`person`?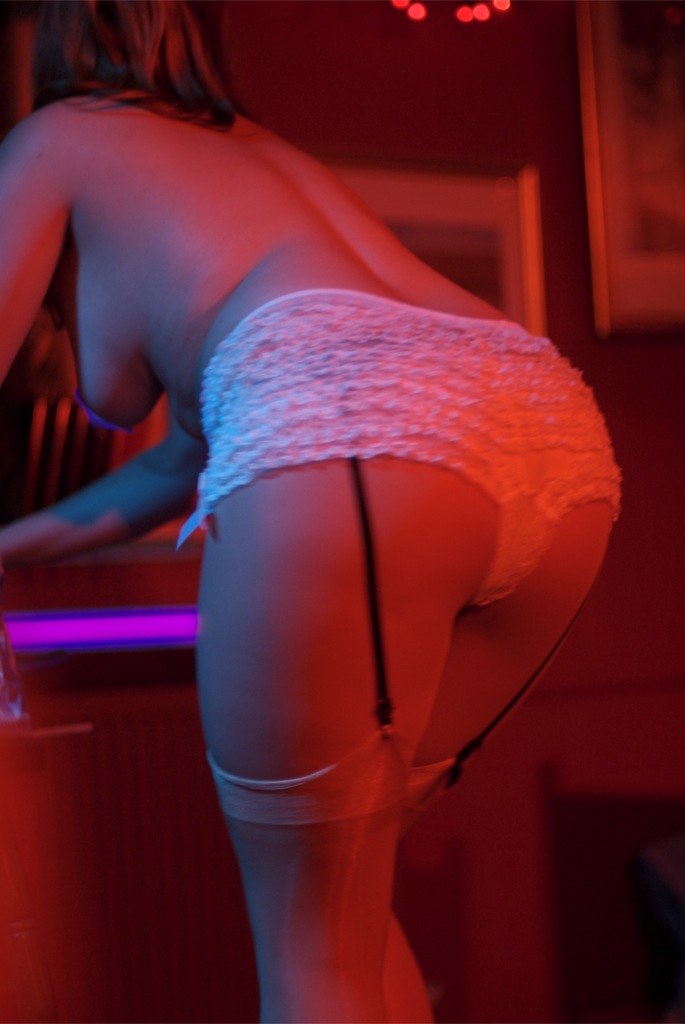
BBox(34, 62, 673, 1023)
